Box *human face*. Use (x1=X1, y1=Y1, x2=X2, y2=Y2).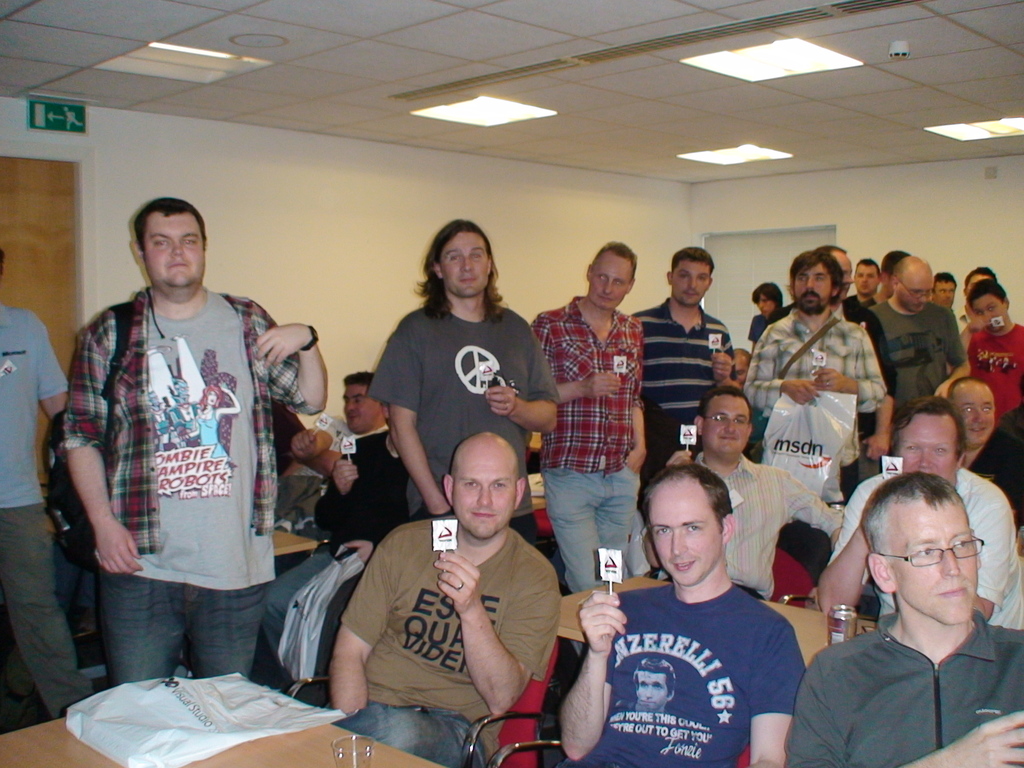
(x1=793, y1=263, x2=833, y2=311).
